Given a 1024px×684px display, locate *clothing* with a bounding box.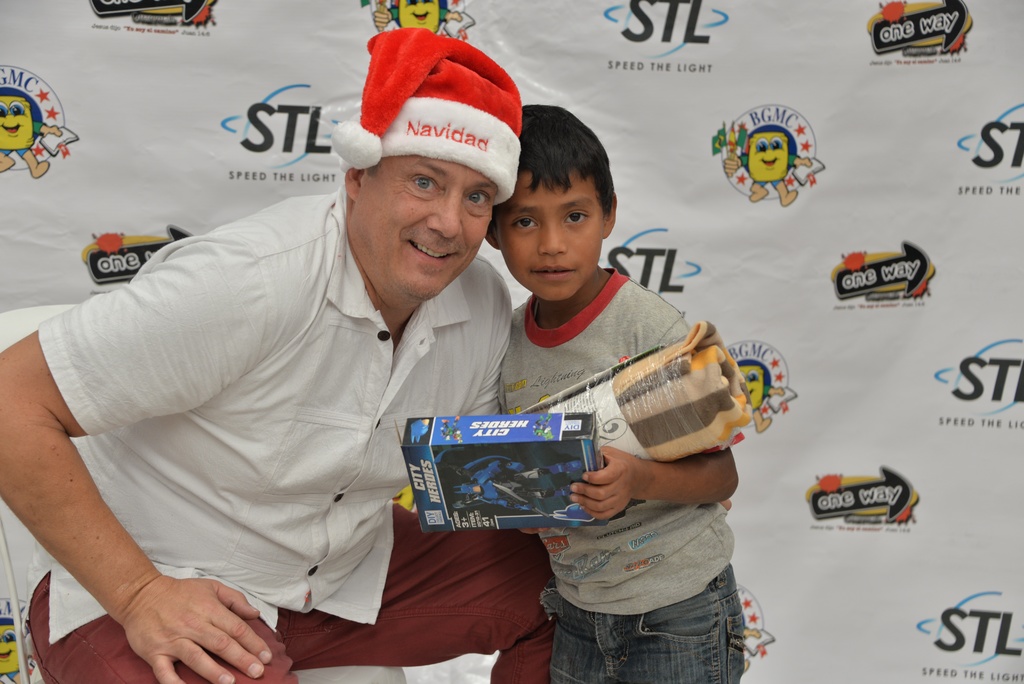
Located: bbox=[19, 174, 559, 683].
